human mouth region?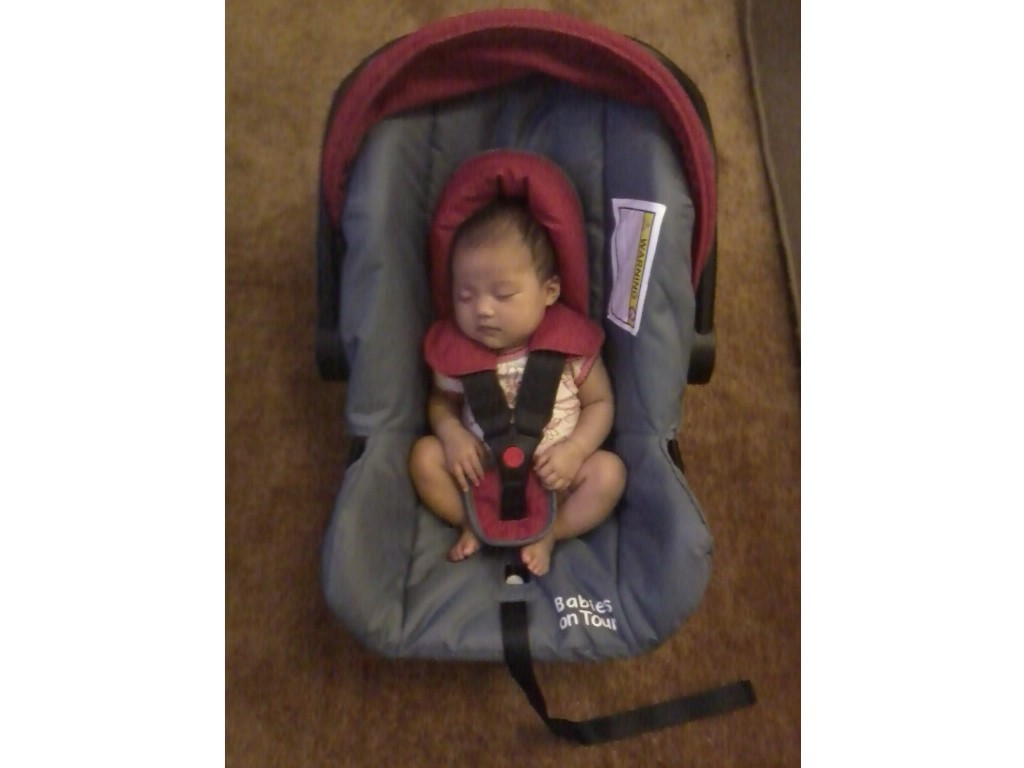
left=478, top=329, right=492, bottom=330
